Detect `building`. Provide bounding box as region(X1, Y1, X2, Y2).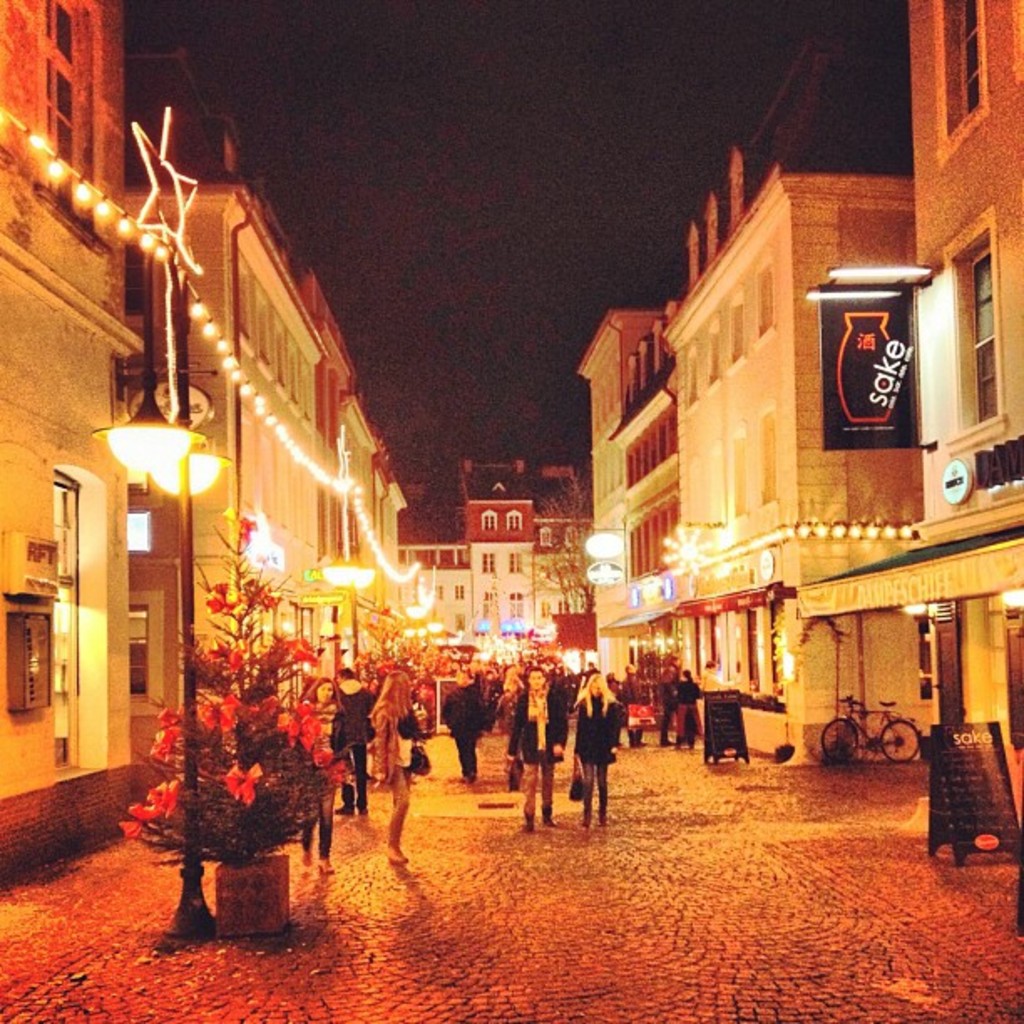
region(390, 455, 599, 661).
